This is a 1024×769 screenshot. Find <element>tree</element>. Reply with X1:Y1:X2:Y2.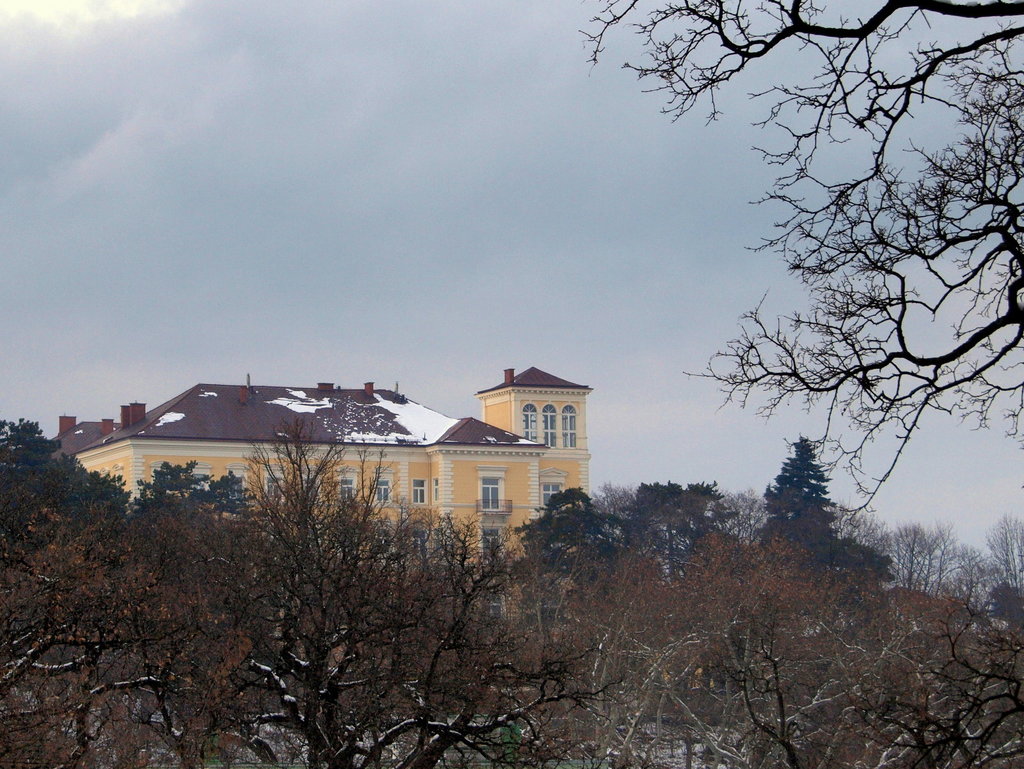
200:471:253:526.
